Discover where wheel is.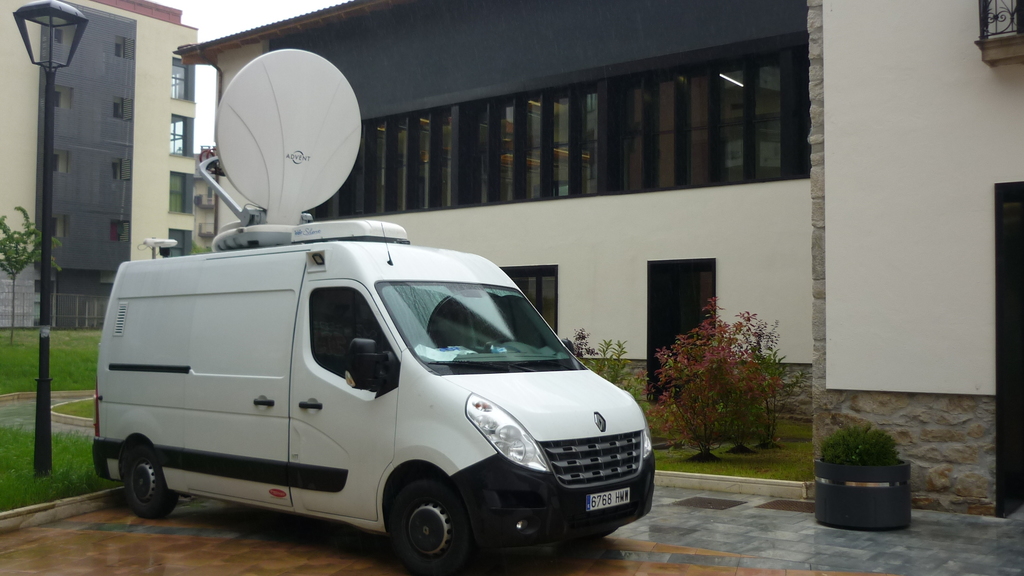
Discovered at {"x1": 383, "y1": 477, "x2": 460, "y2": 557}.
